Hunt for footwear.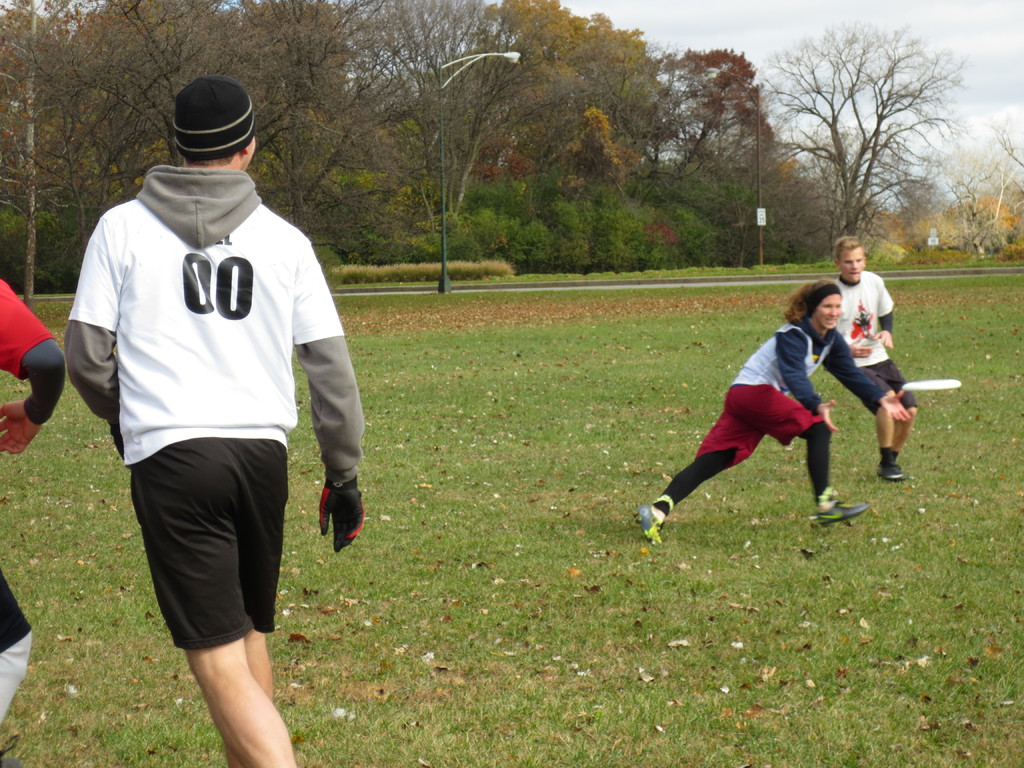
Hunted down at x1=815 y1=486 x2=867 y2=520.
